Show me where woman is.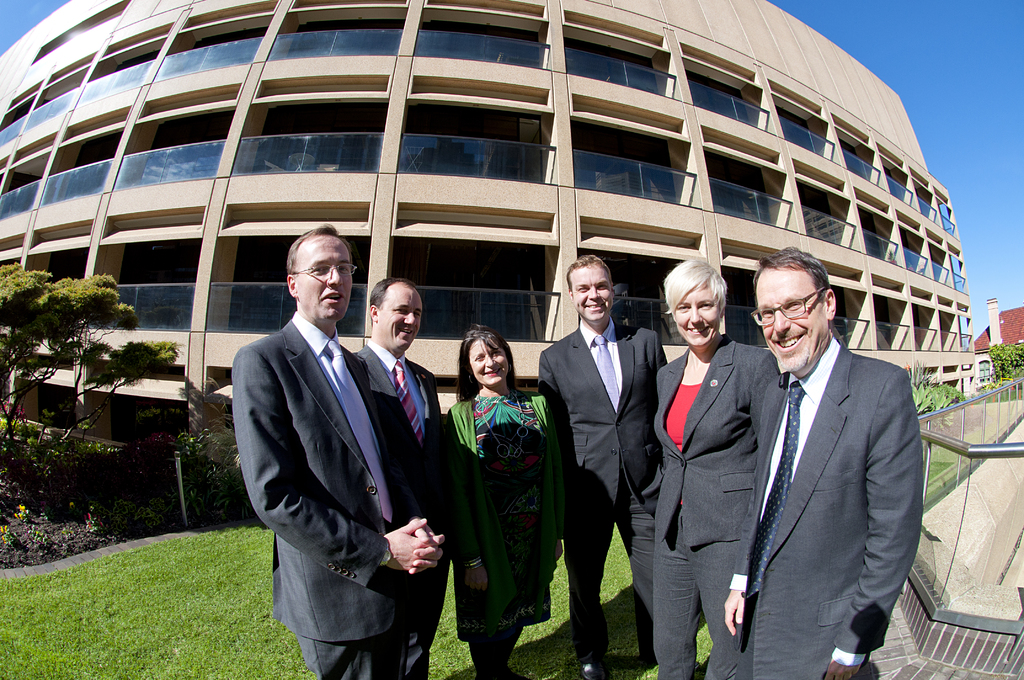
woman is at 651 257 780 679.
